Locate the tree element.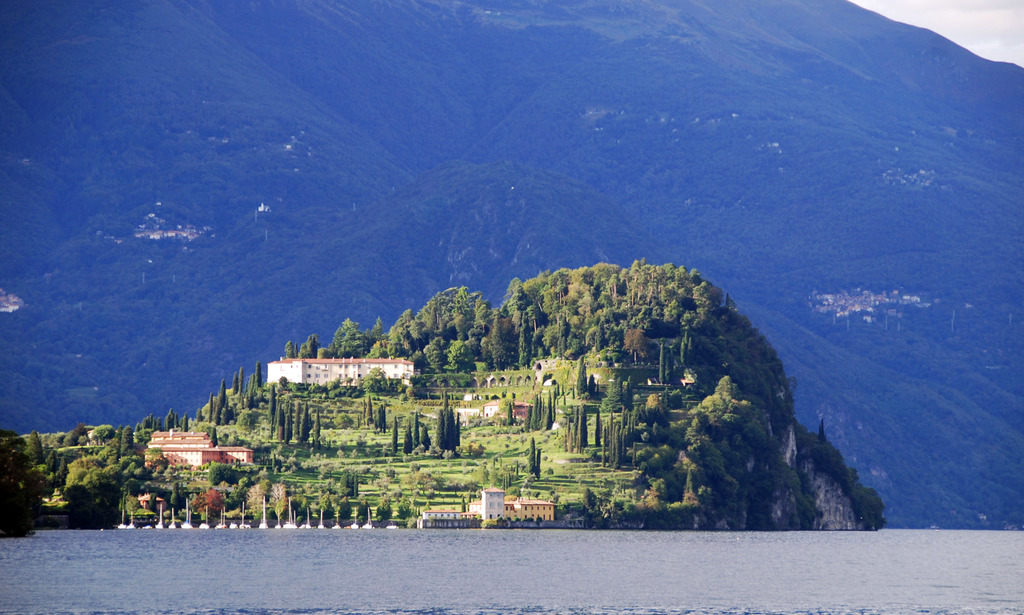
Element bbox: <region>212, 457, 237, 484</region>.
